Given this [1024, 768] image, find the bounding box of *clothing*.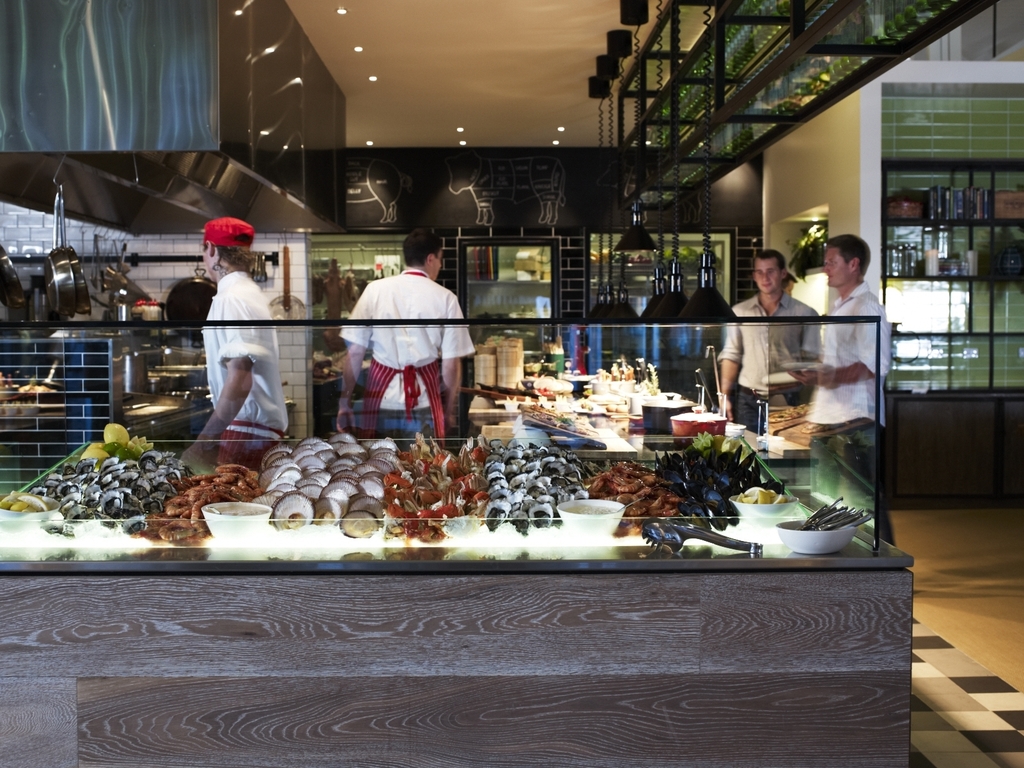
(x1=717, y1=289, x2=821, y2=434).
